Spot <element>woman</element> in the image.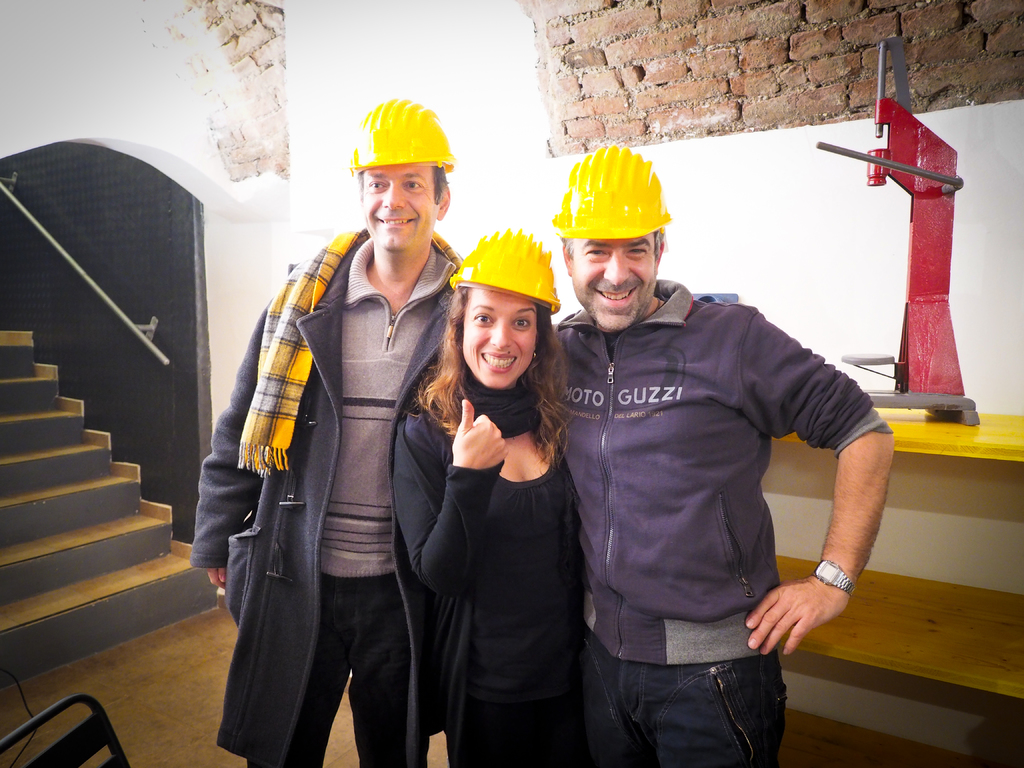
<element>woman</element> found at [left=412, top=227, right=591, bottom=767].
